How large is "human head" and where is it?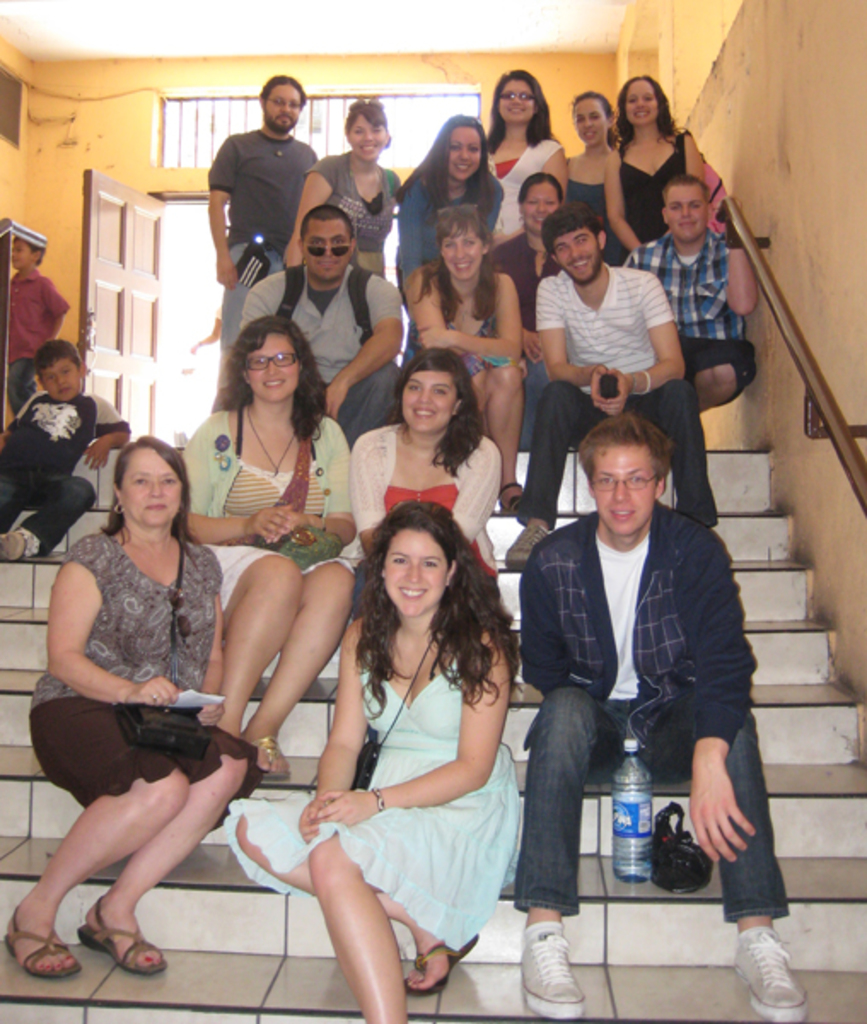
Bounding box: (621, 77, 671, 125).
